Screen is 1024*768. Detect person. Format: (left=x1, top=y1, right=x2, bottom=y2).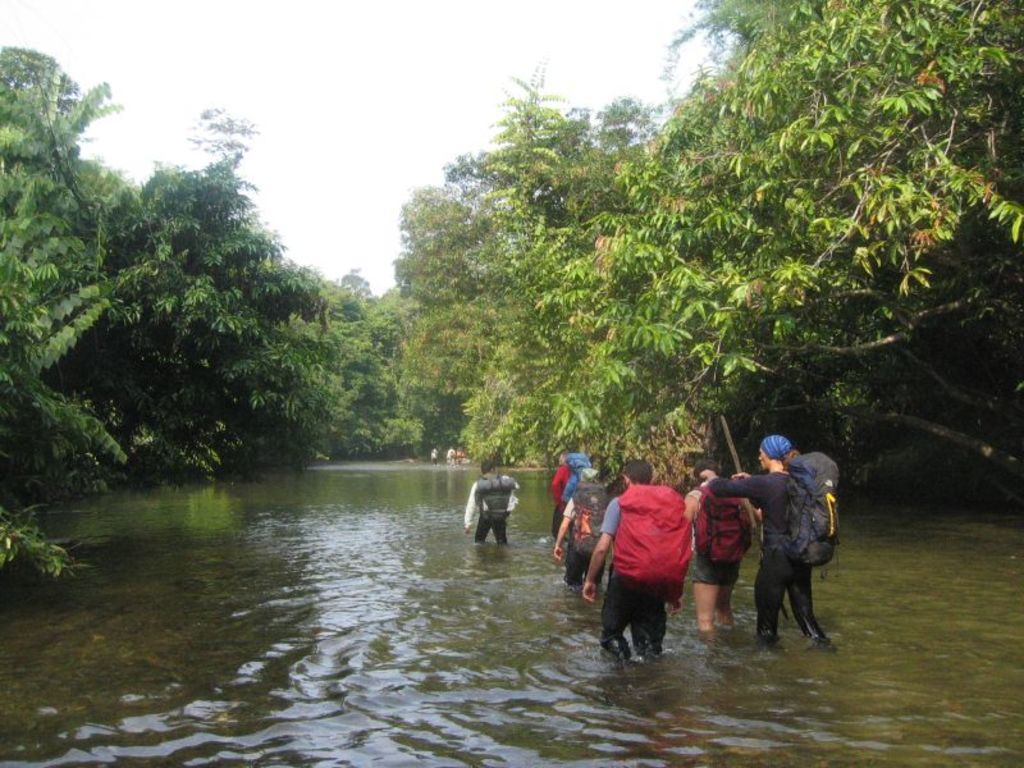
(left=463, top=457, right=509, bottom=544).
